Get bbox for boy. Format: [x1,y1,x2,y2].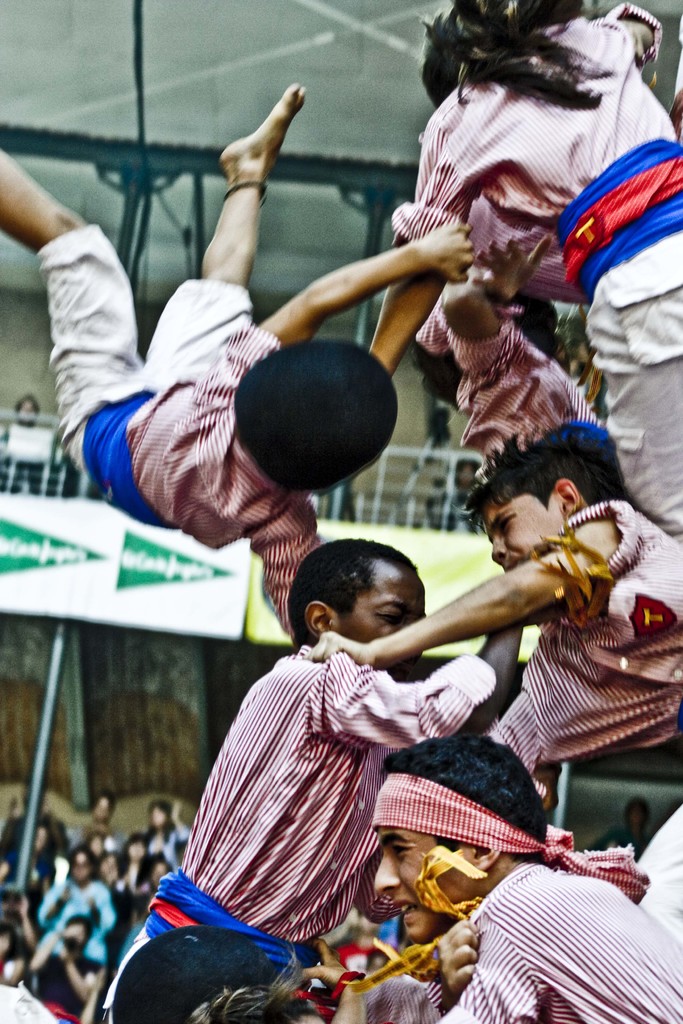
[368,739,673,1023].
